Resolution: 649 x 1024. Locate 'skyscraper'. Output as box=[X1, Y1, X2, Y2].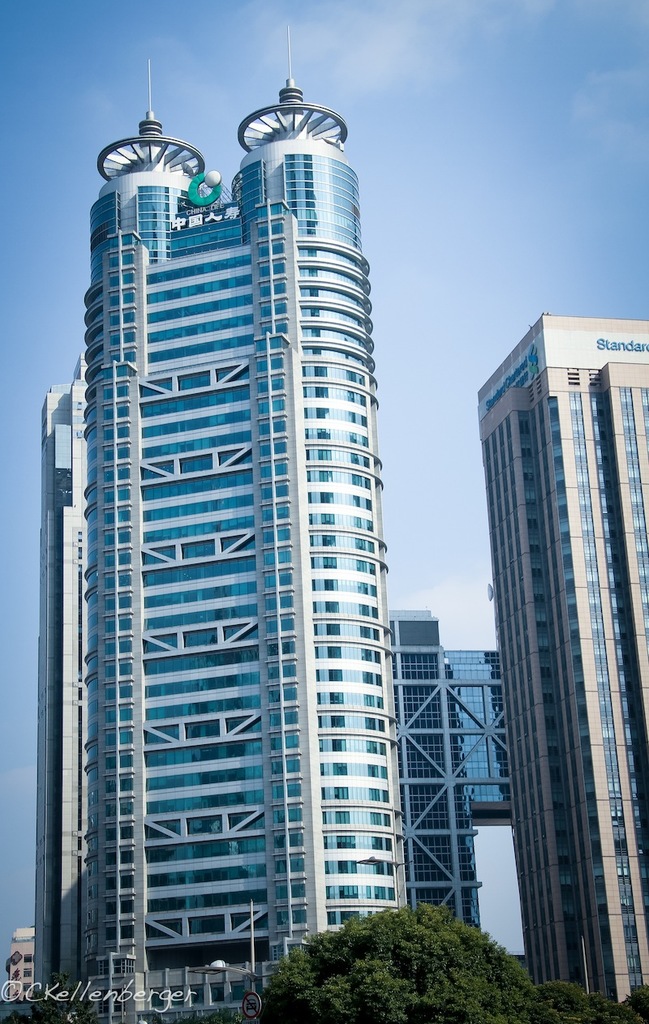
box=[32, 92, 458, 979].
